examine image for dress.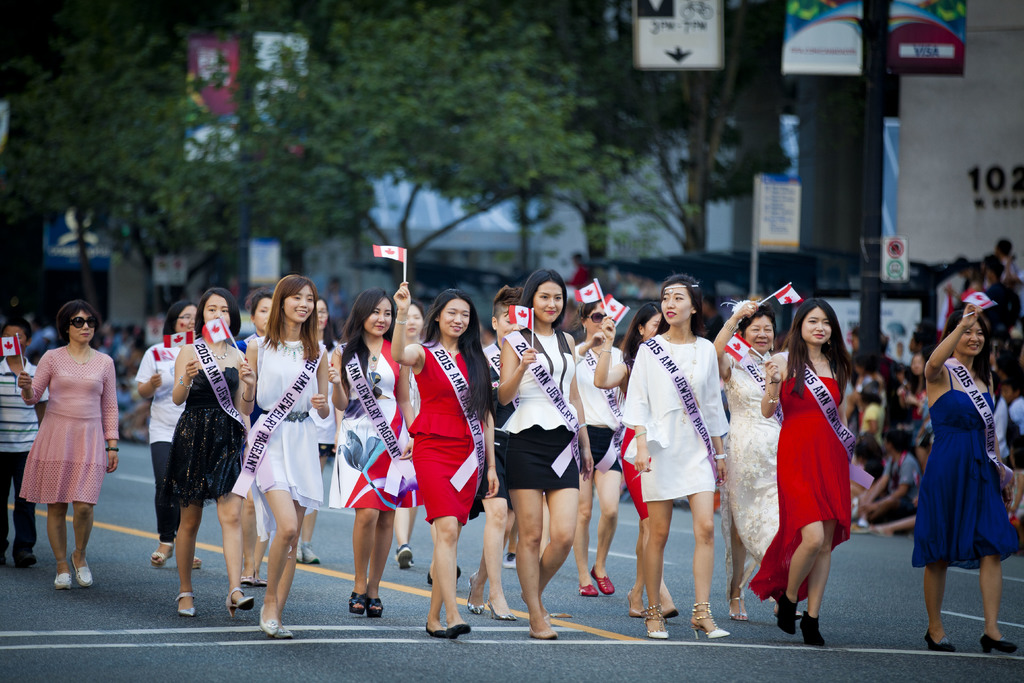
Examination result: BBox(723, 347, 783, 598).
